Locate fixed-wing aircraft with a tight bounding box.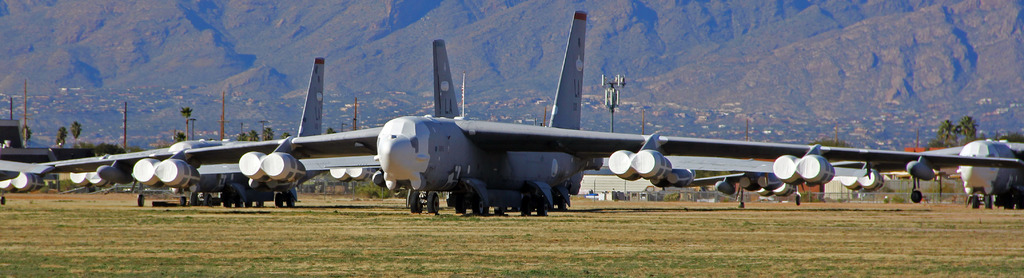
0,157,52,200.
